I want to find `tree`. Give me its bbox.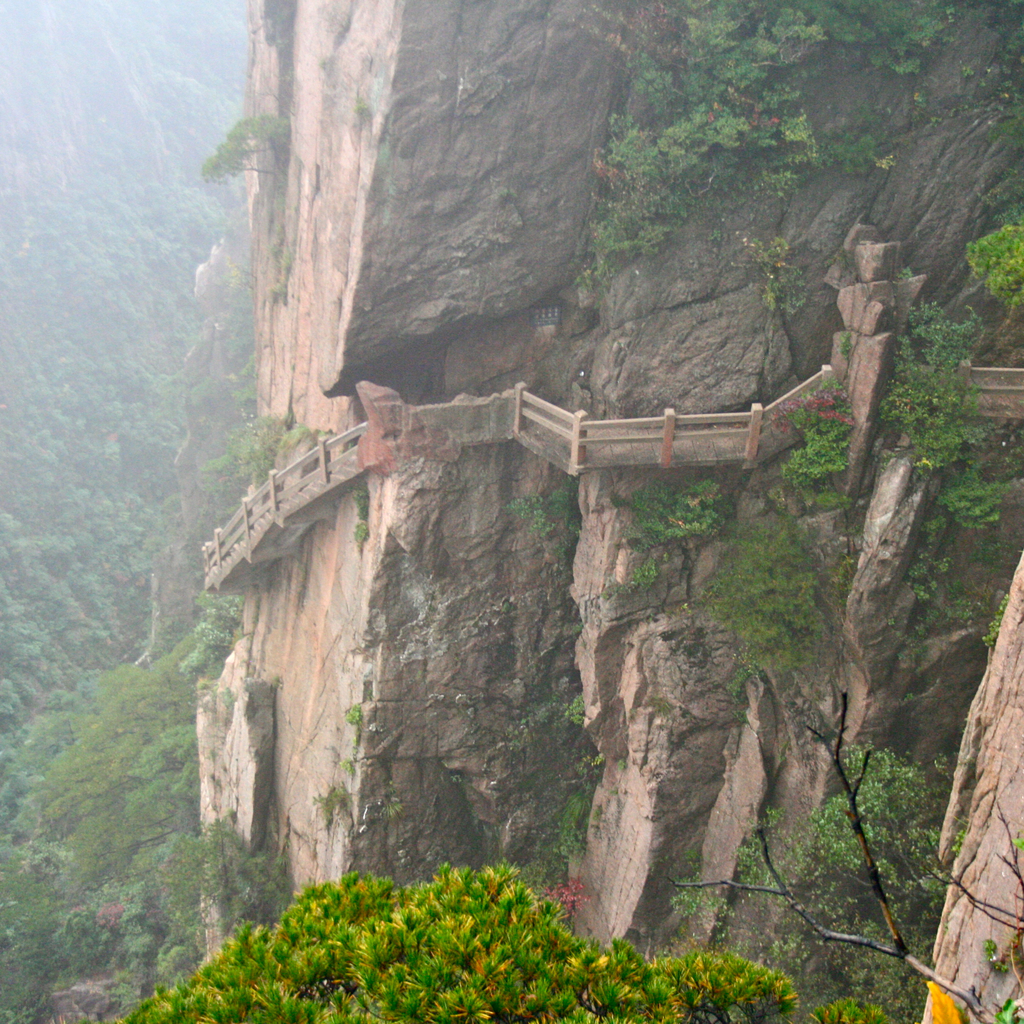
crop(115, 853, 890, 1023).
